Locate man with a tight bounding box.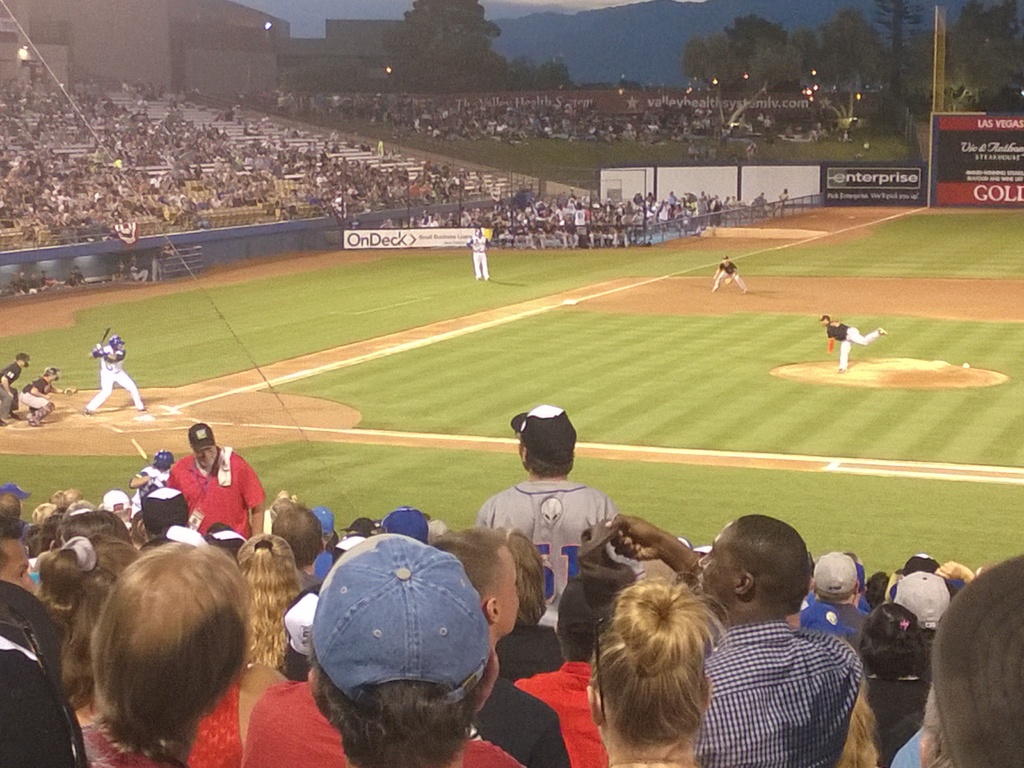
Rect(0, 527, 91, 767).
